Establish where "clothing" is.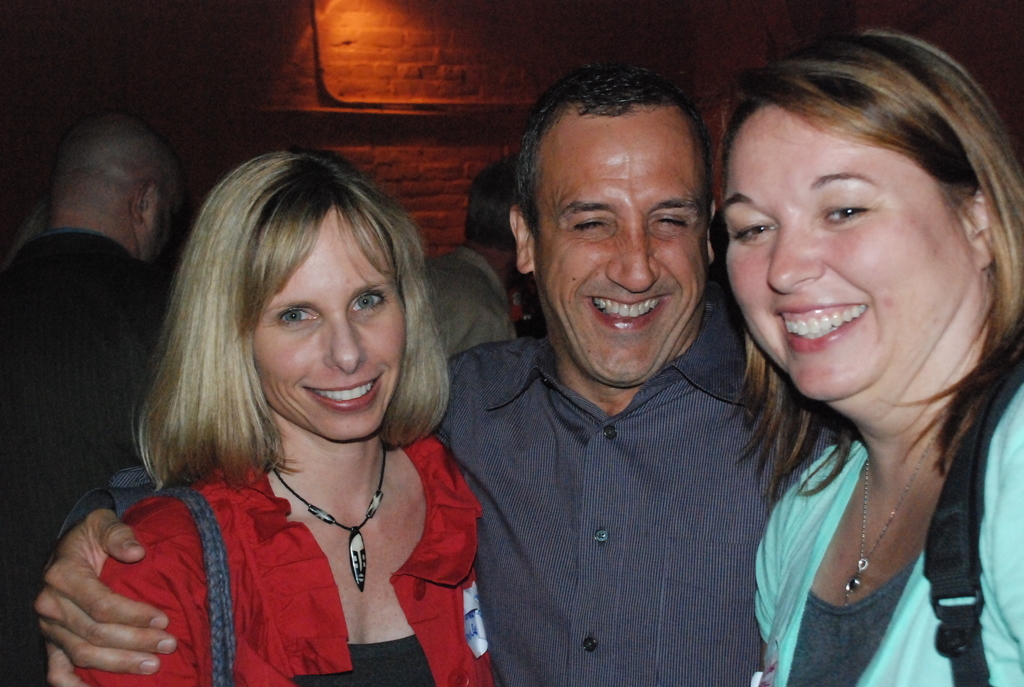
Established at {"left": 733, "top": 354, "right": 1023, "bottom": 686}.
